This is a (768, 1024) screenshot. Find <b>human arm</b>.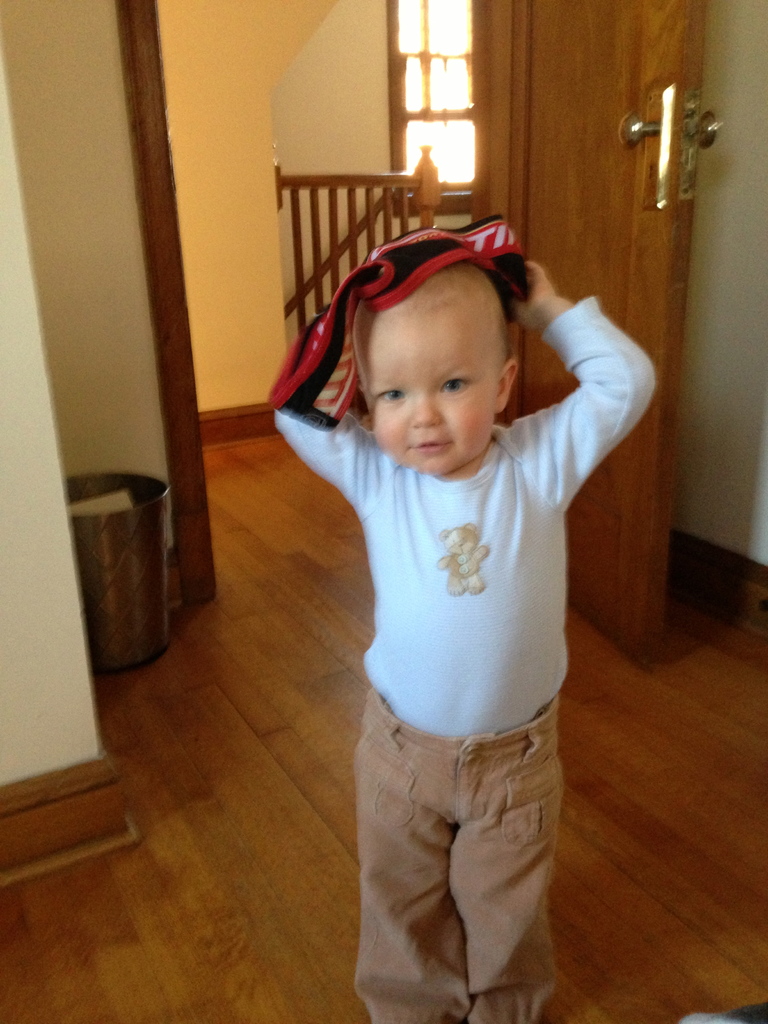
Bounding box: (484, 289, 652, 488).
